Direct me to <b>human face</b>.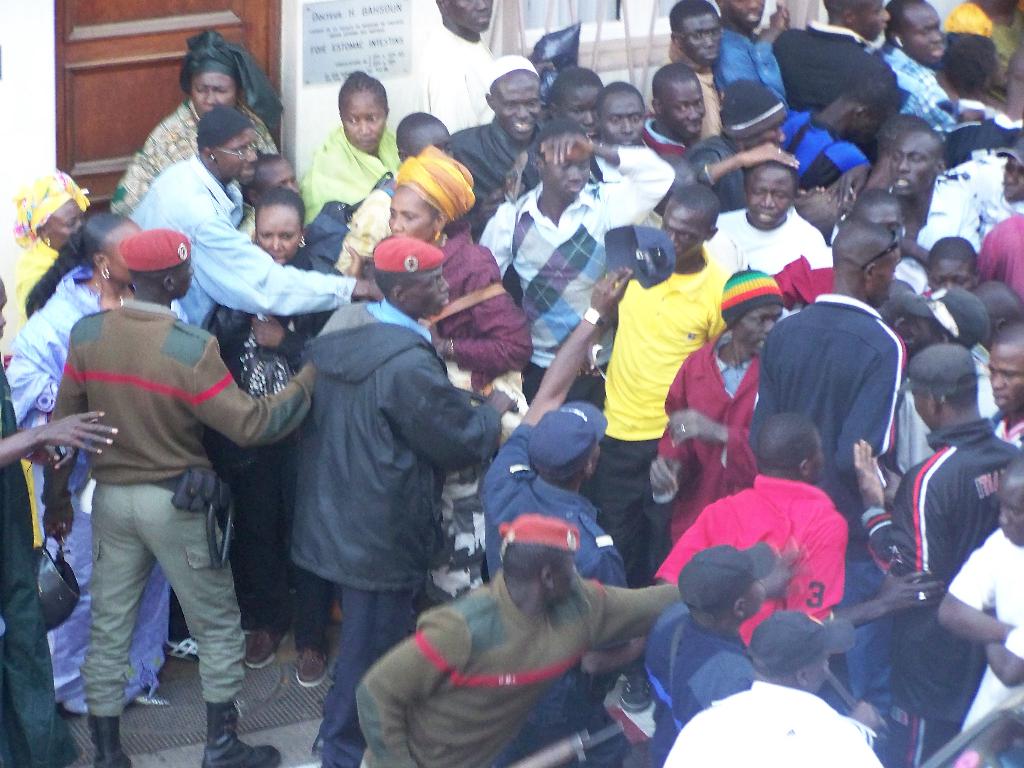
Direction: crop(495, 72, 543, 142).
